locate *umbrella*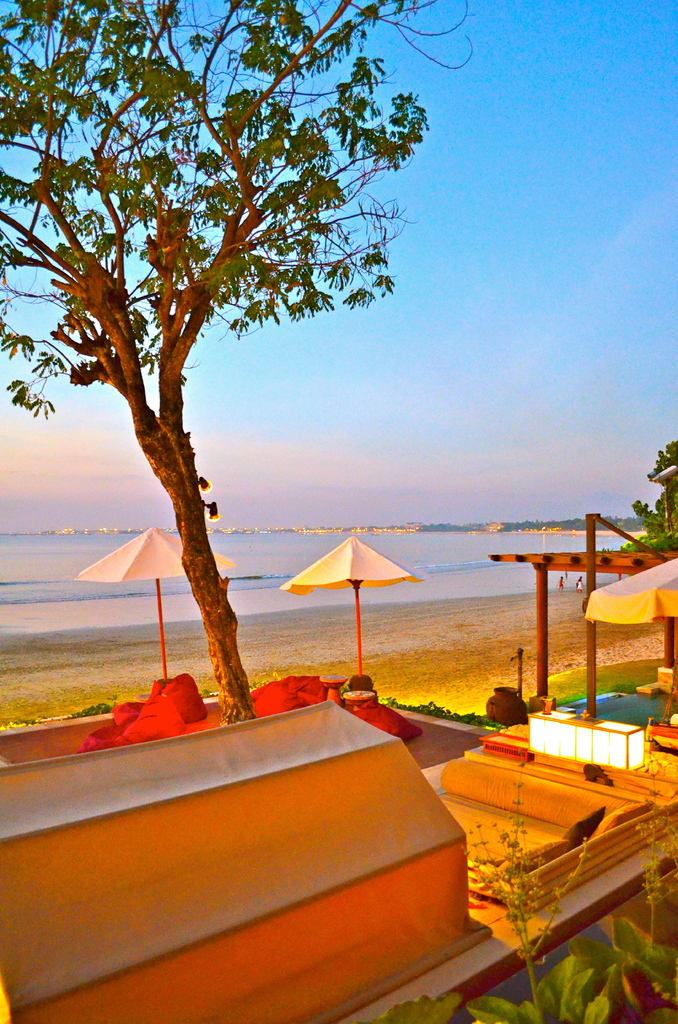
72,526,238,710
